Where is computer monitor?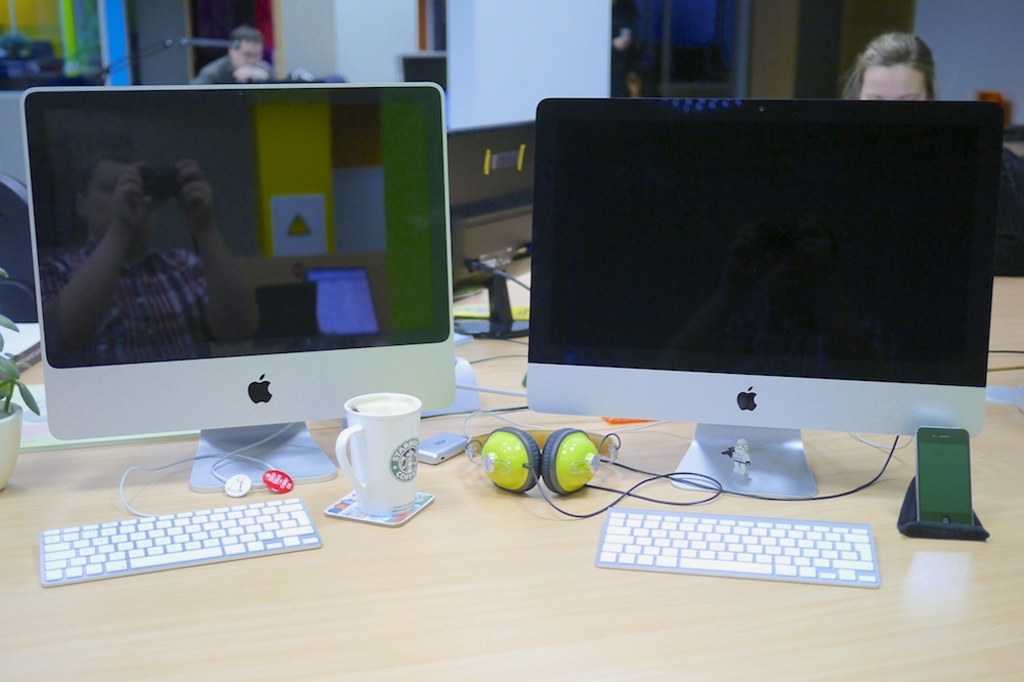
region(520, 85, 1018, 477).
